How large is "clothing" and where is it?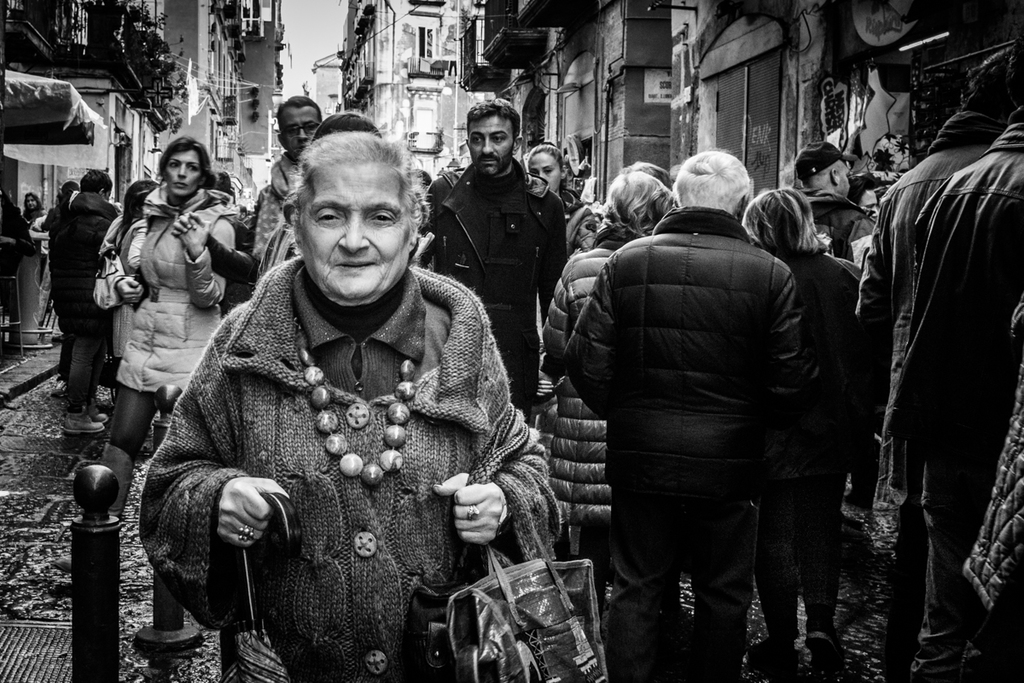
Bounding box: x1=252, y1=143, x2=305, y2=282.
